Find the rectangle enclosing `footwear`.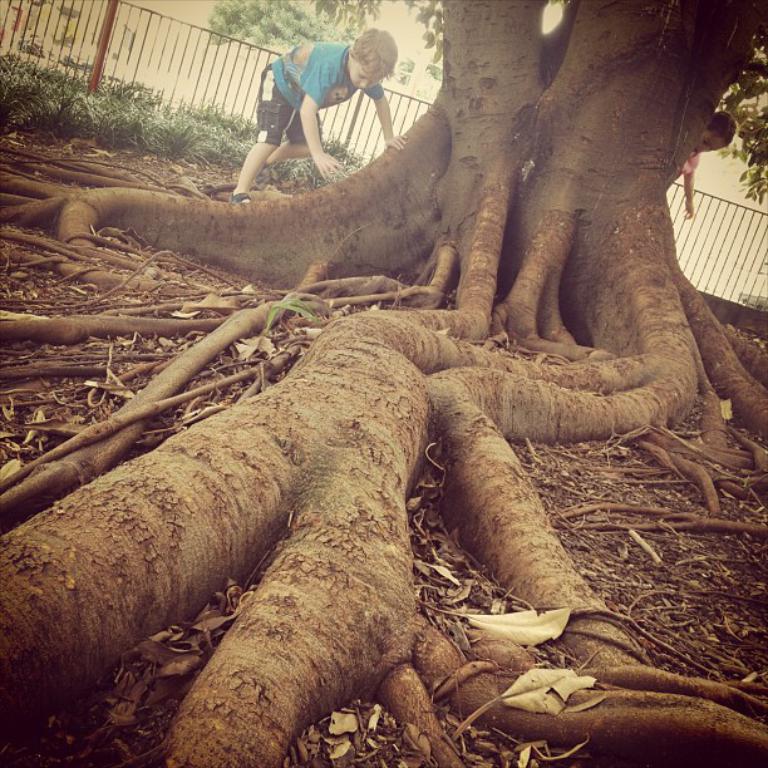
l=259, t=162, r=284, b=182.
